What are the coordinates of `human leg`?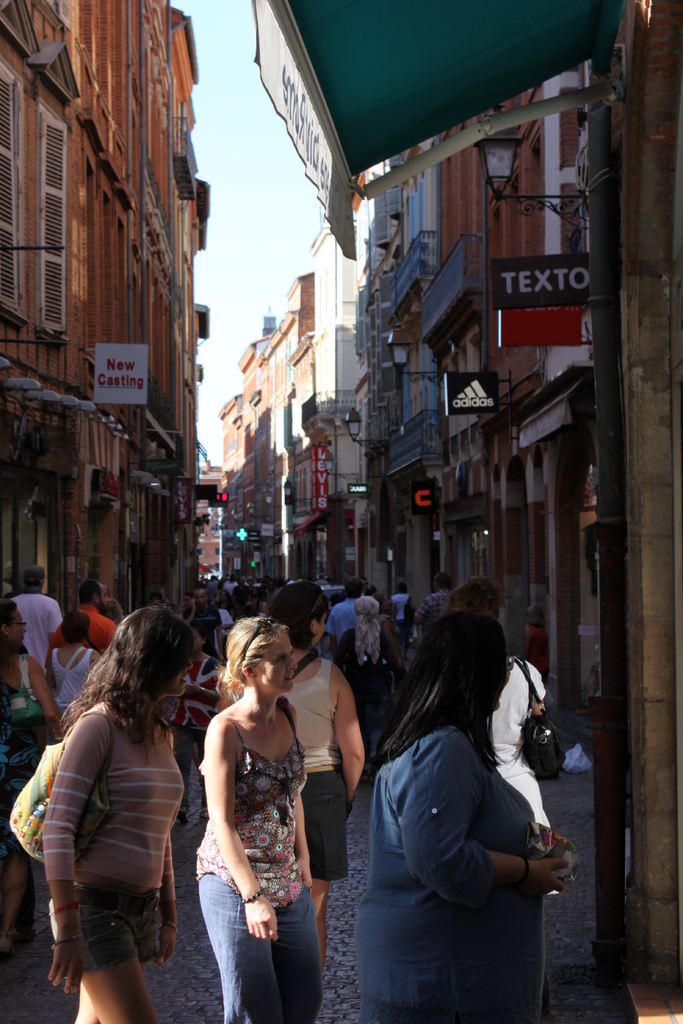
box(74, 904, 168, 1023).
